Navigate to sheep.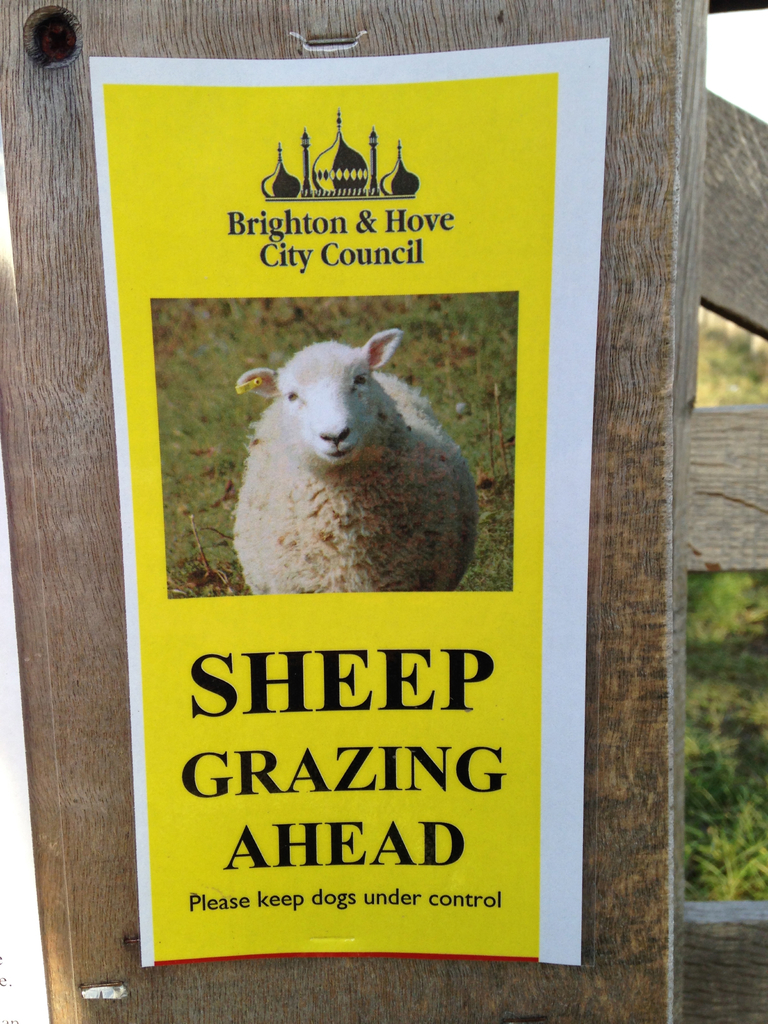
Navigation target: x1=231 y1=326 x2=479 y2=594.
